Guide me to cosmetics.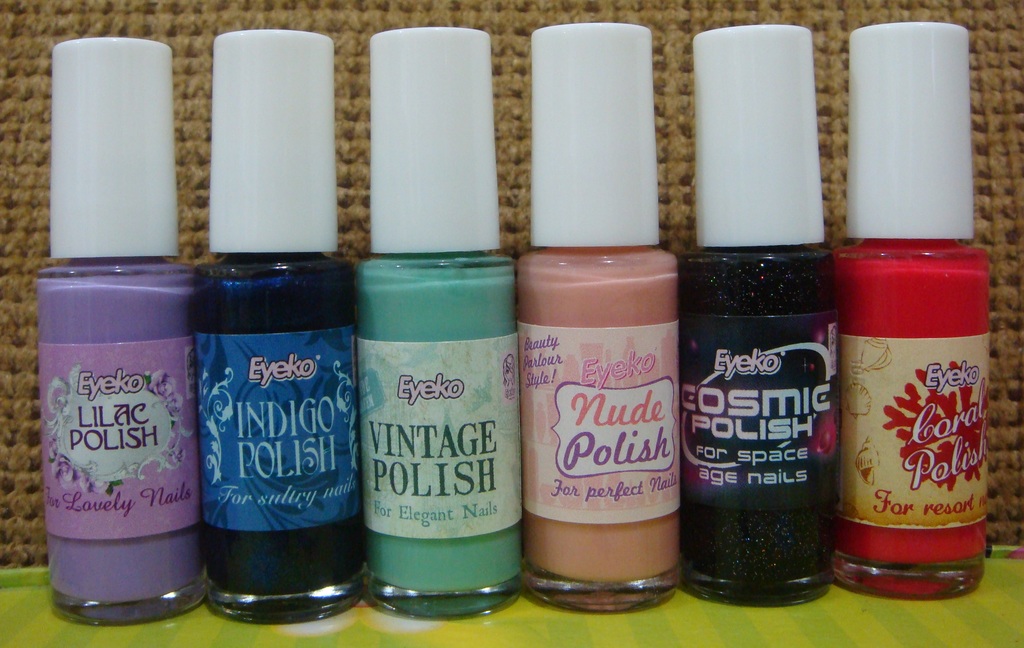
Guidance: bbox=(831, 22, 993, 599).
